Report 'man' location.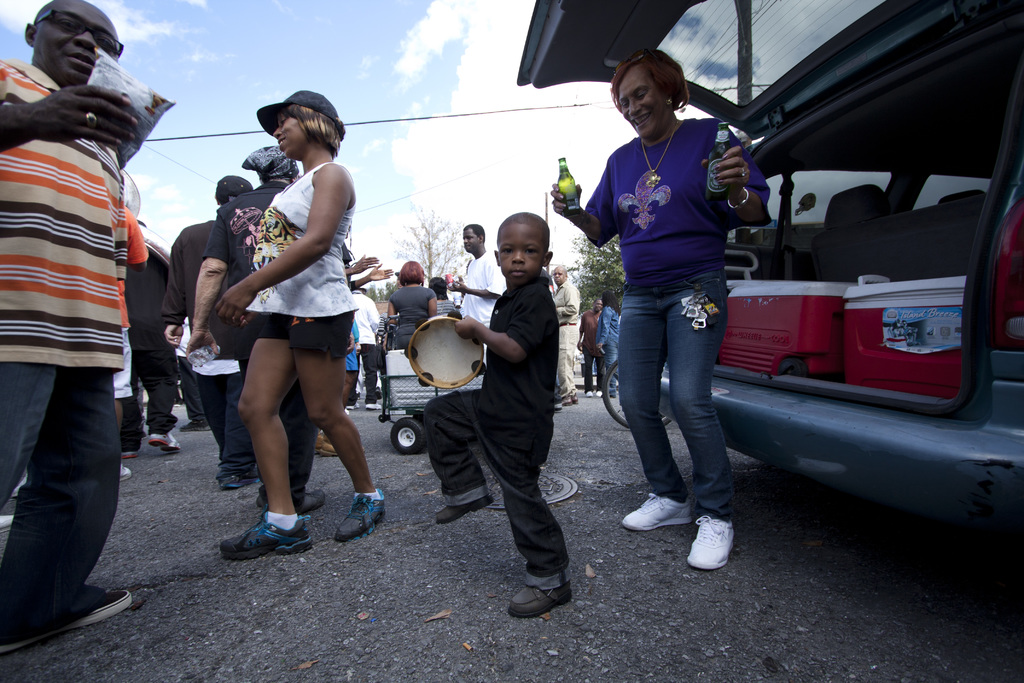
Report: (188,145,325,513).
